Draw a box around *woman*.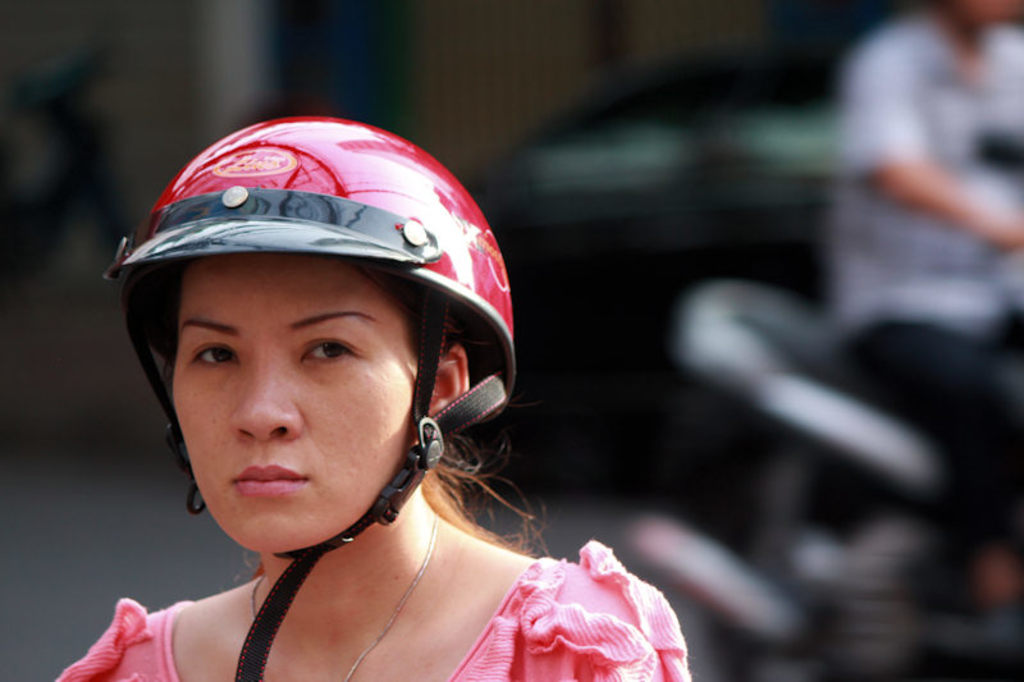
box=[6, 97, 682, 659].
